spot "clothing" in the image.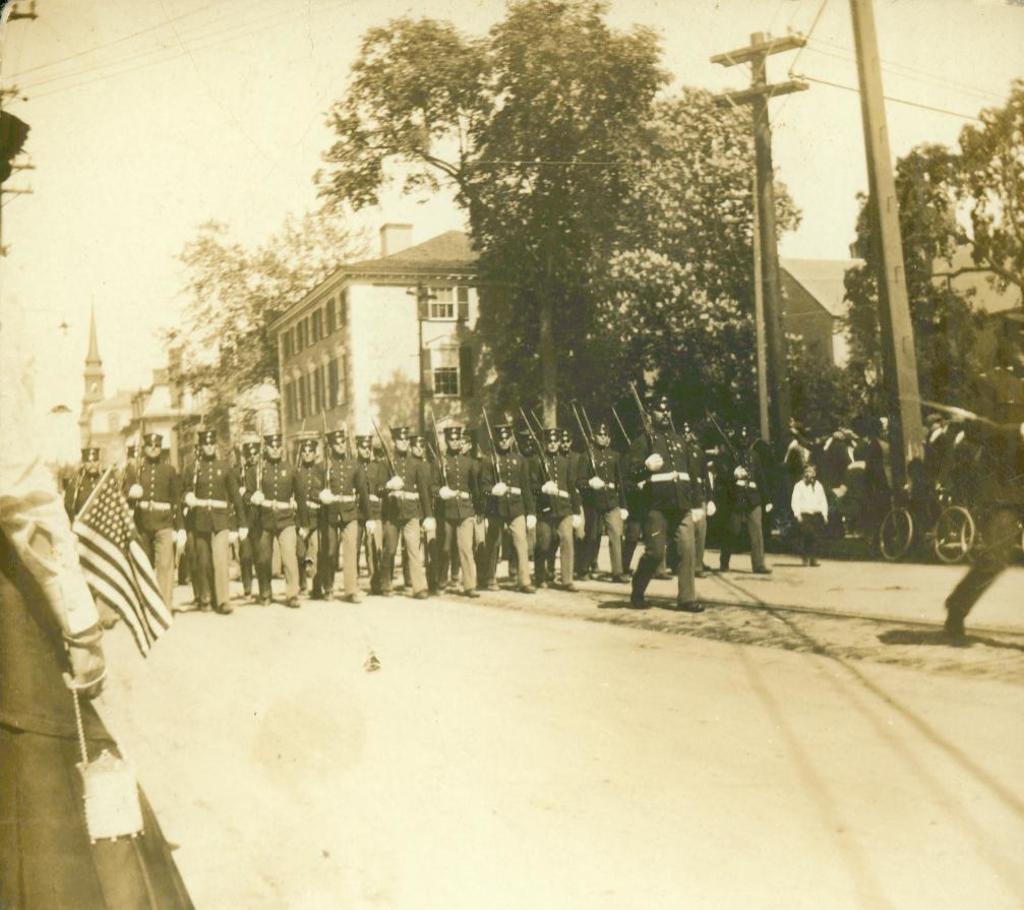
"clothing" found at bbox=(710, 440, 769, 569).
